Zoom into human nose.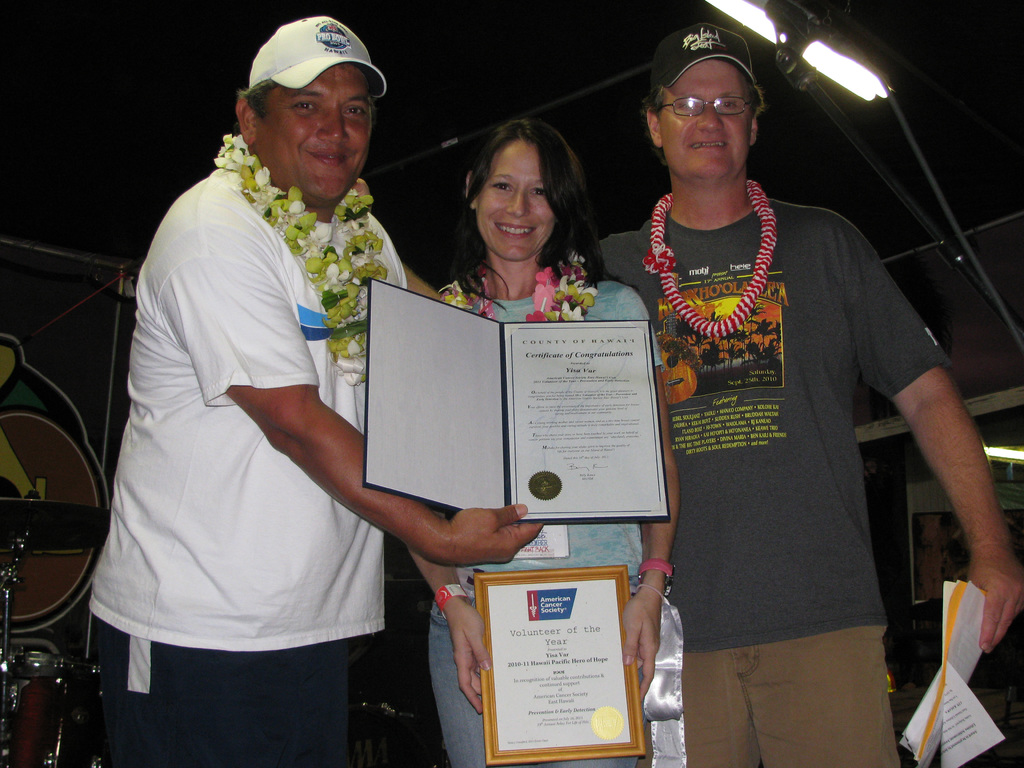
Zoom target: bbox=[314, 109, 349, 145].
